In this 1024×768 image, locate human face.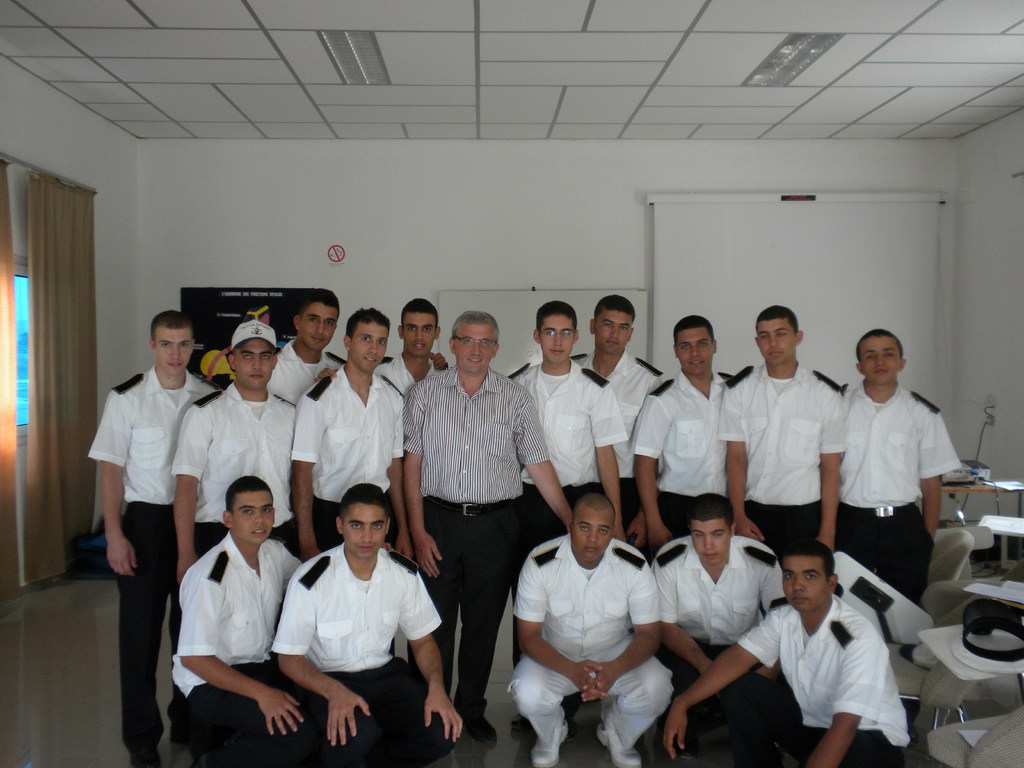
Bounding box: [858, 336, 900, 382].
